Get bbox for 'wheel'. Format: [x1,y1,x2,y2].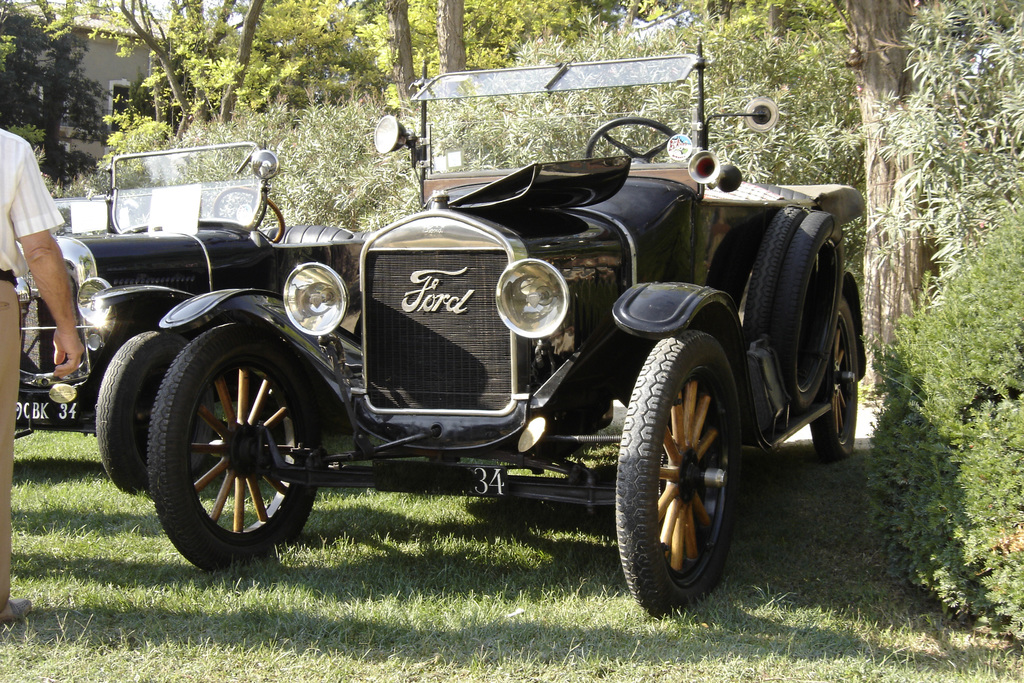
[621,313,764,614].
